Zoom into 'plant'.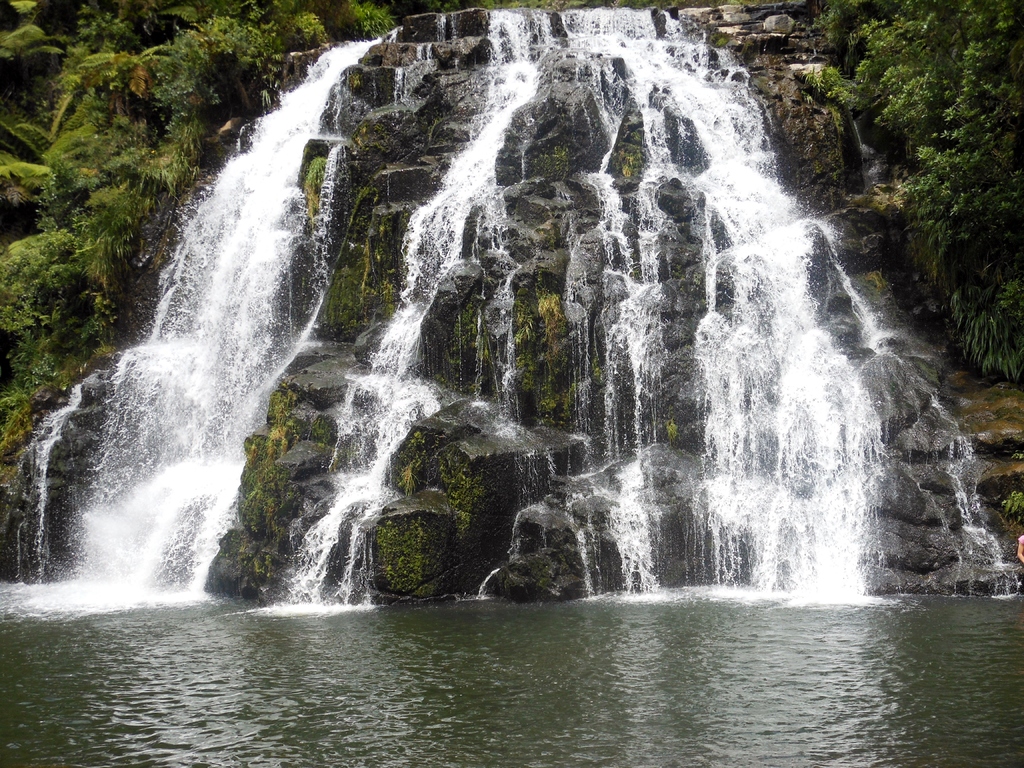
Zoom target: {"left": 527, "top": 278, "right": 579, "bottom": 381}.
